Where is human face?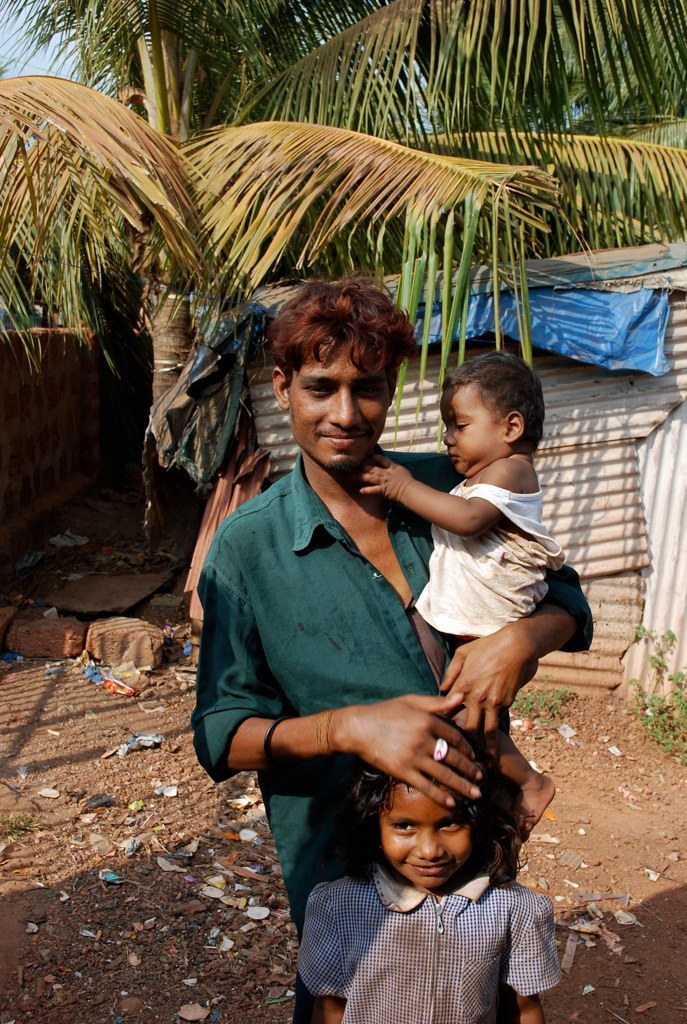
crop(284, 340, 388, 471).
